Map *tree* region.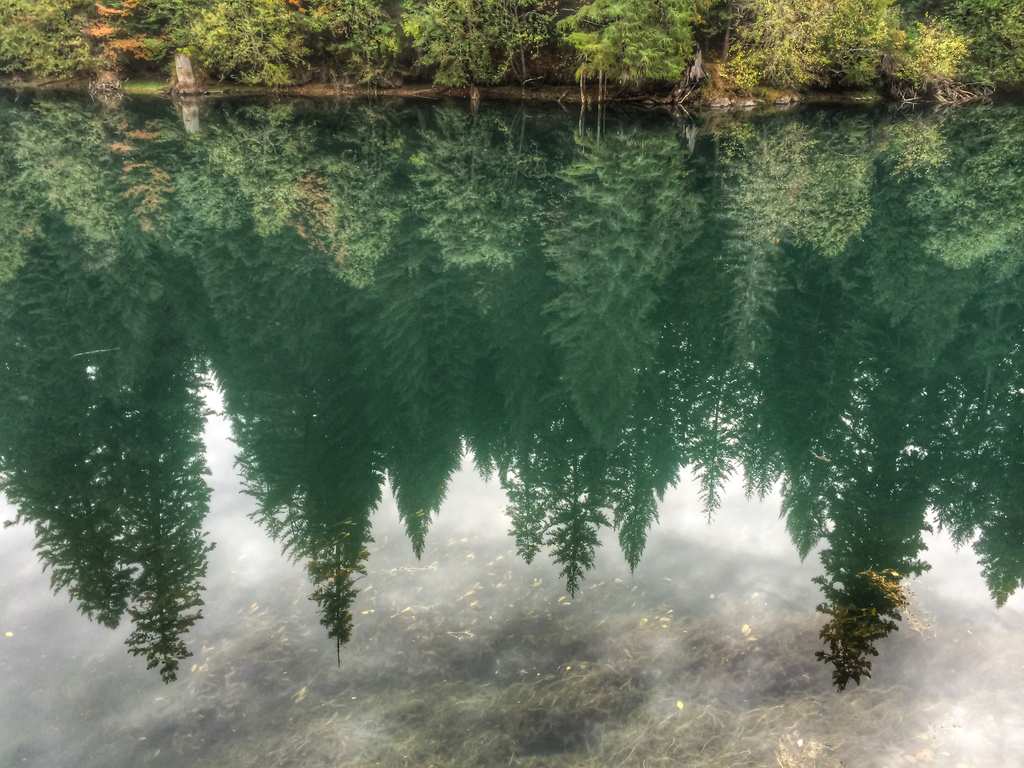
Mapped to [x1=740, y1=0, x2=817, y2=97].
